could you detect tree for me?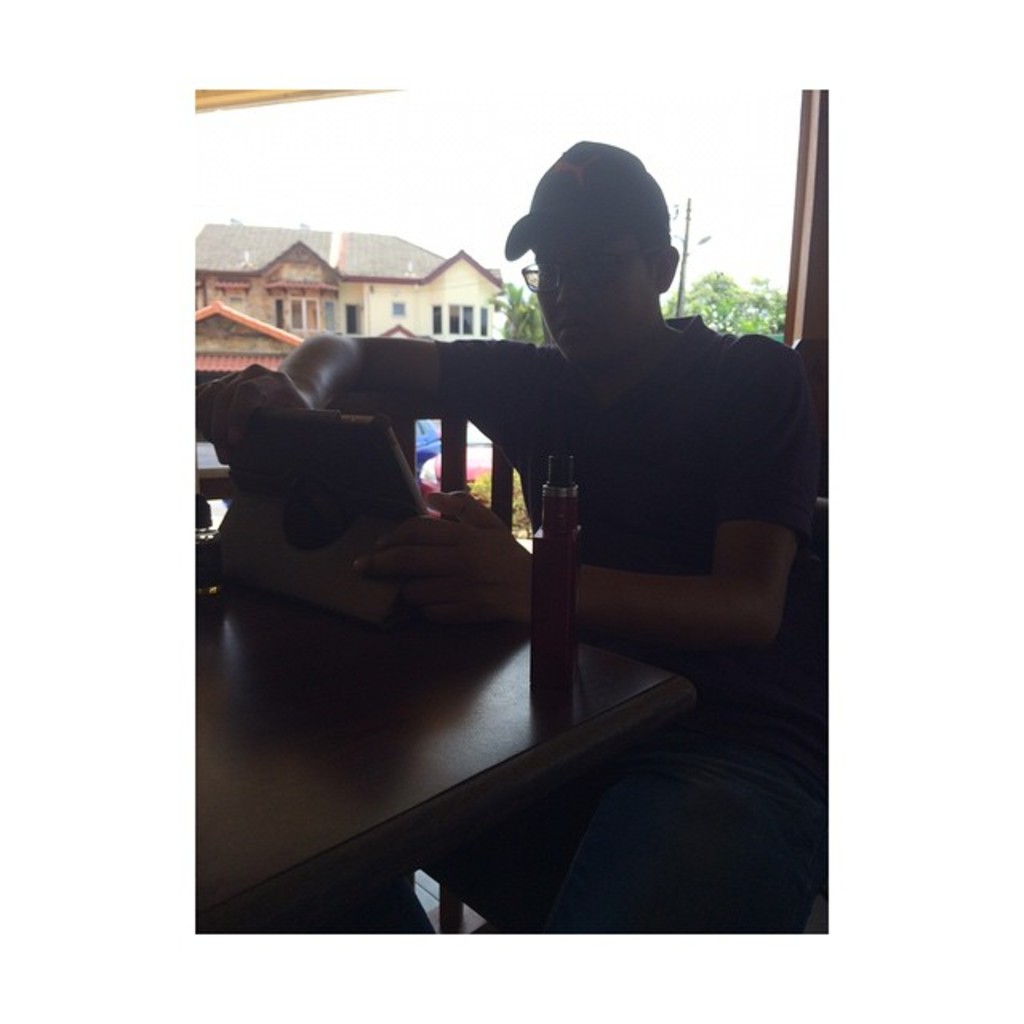
Detection result: bbox=(680, 258, 802, 354).
